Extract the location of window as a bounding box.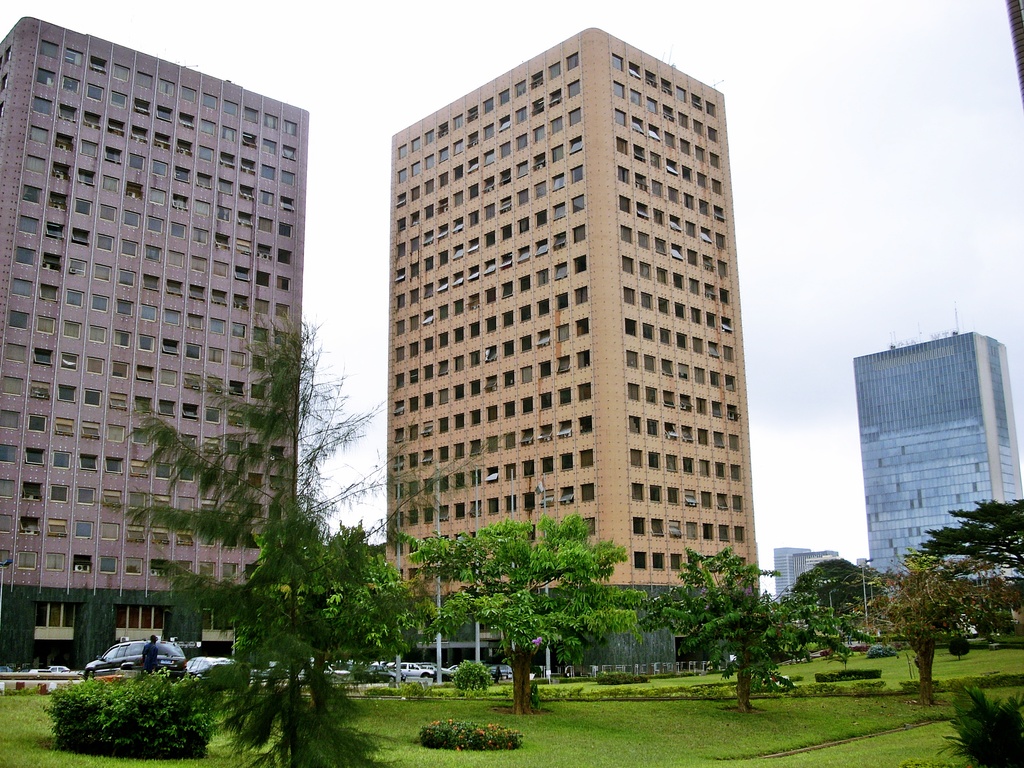
region(500, 342, 514, 361).
